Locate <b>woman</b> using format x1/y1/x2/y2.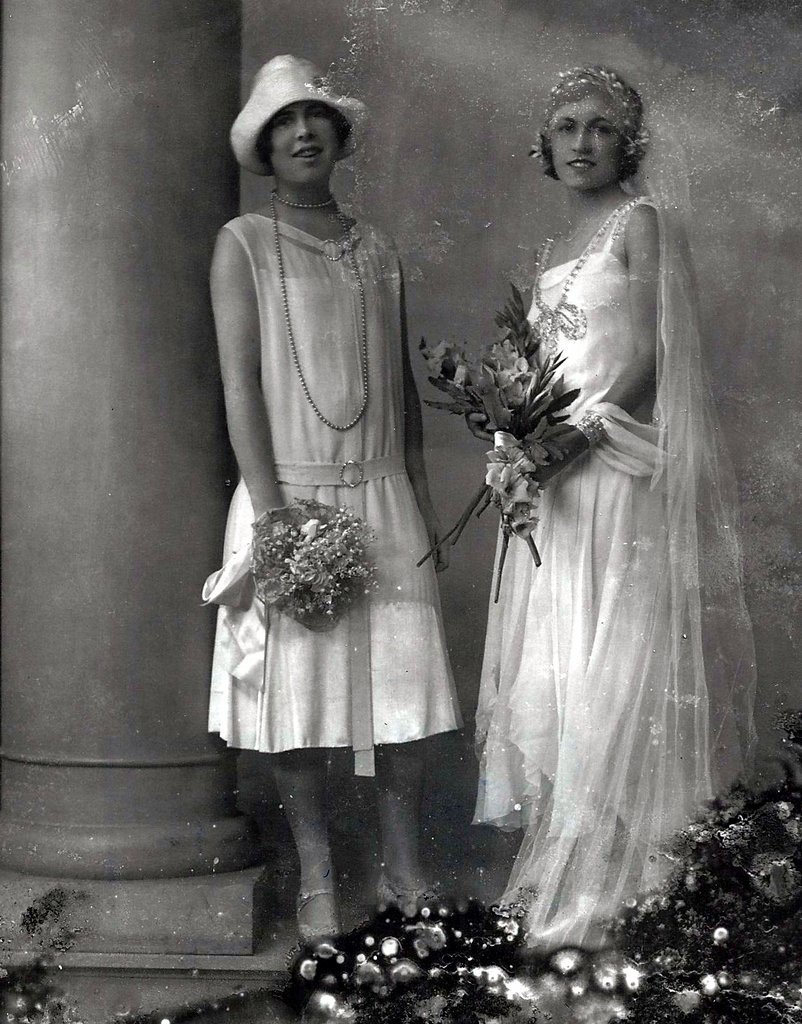
202/101/465/946.
